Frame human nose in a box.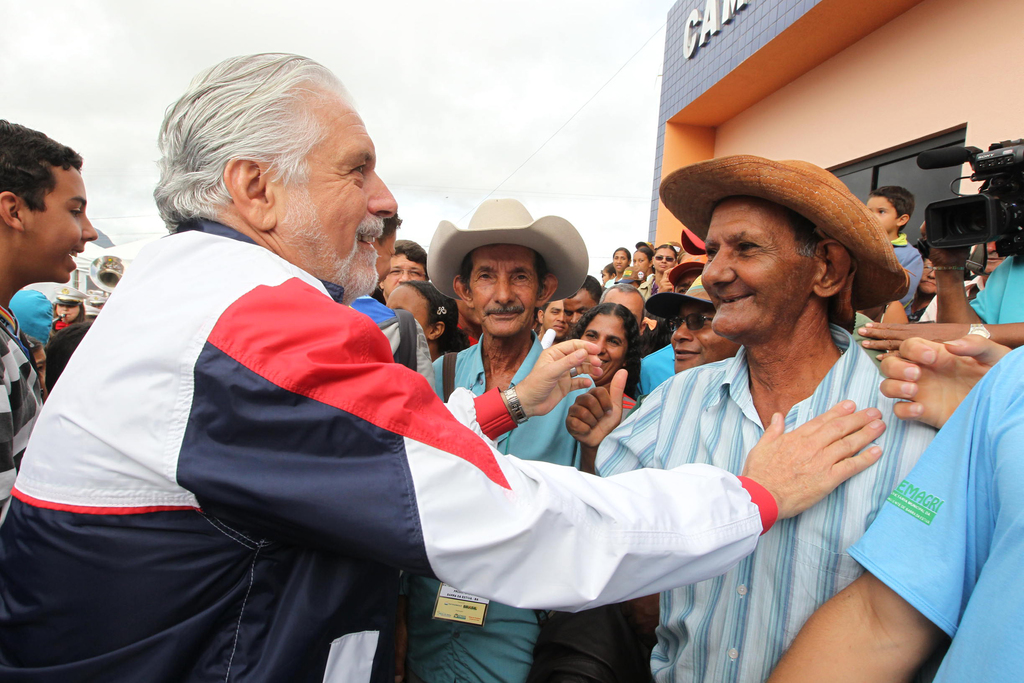
<bbox>703, 257, 739, 288</bbox>.
